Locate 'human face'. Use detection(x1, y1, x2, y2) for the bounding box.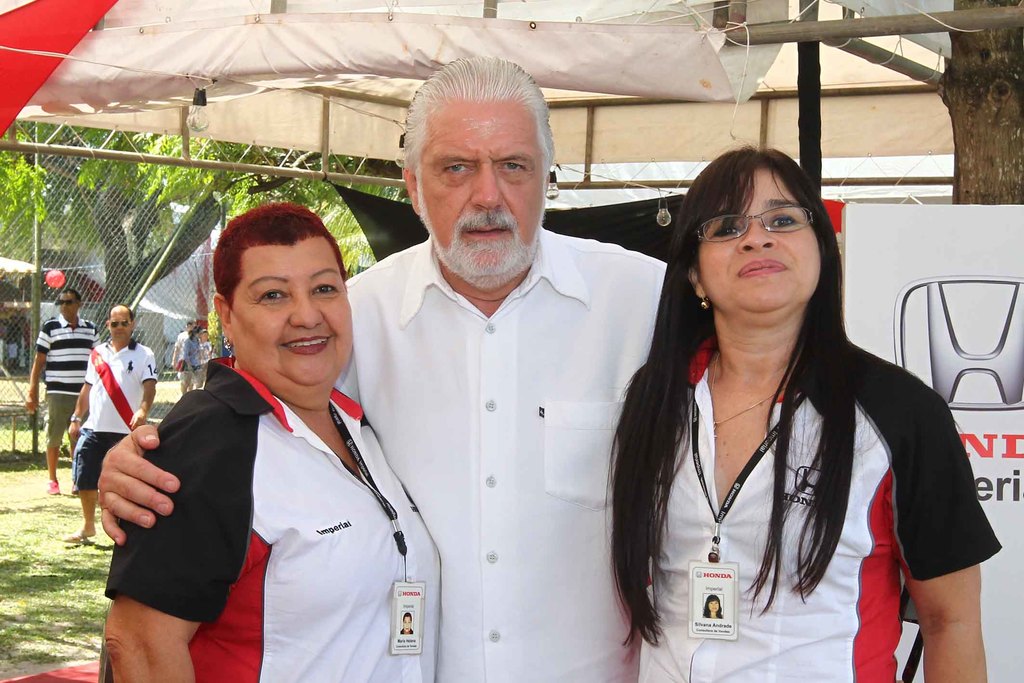
detection(109, 309, 132, 340).
